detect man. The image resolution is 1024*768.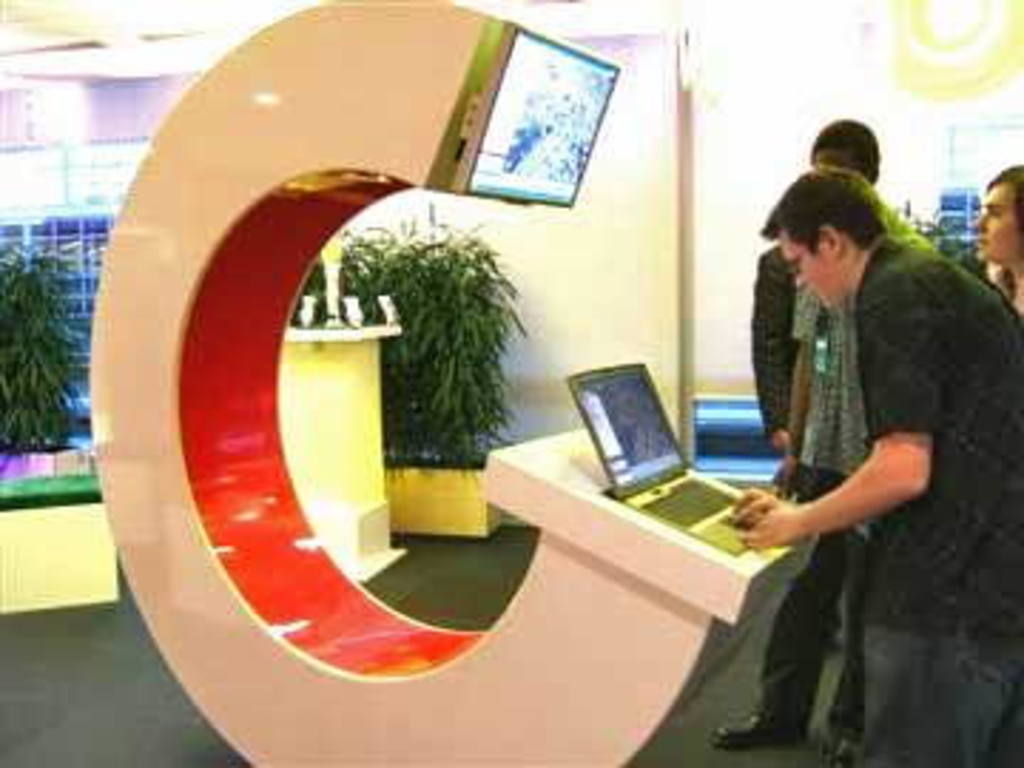
box=[725, 134, 1001, 720].
